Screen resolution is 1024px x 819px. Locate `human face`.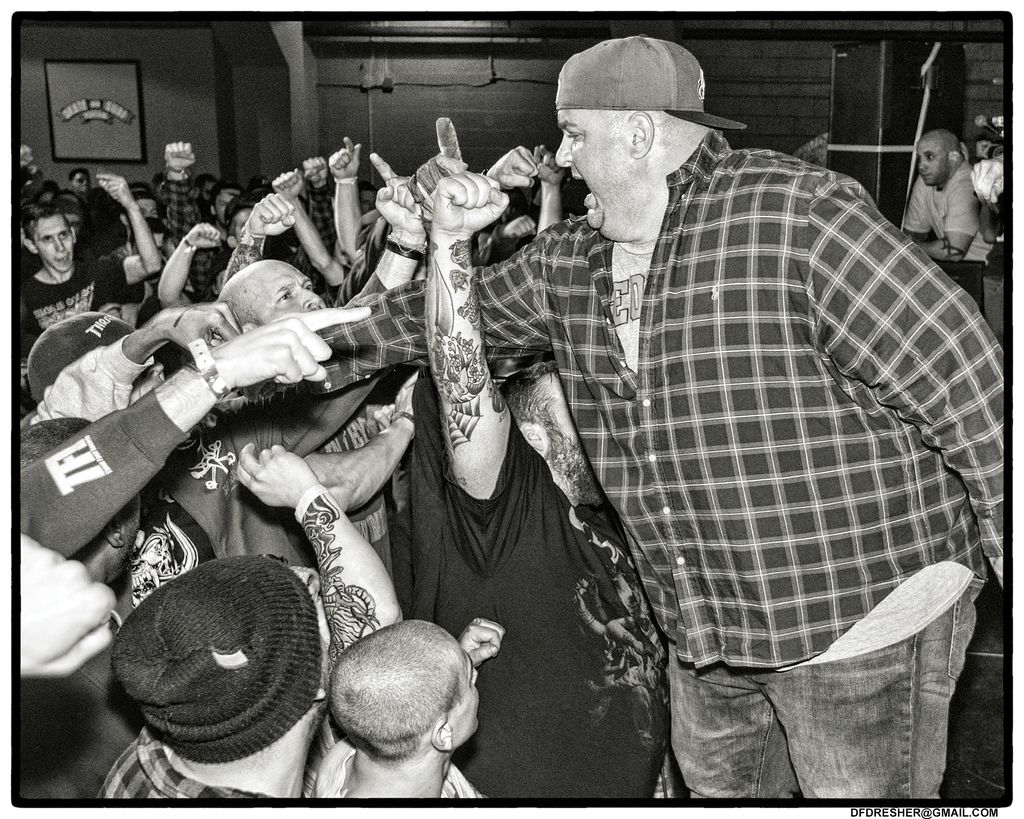
x1=34 y1=214 x2=73 y2=273.
